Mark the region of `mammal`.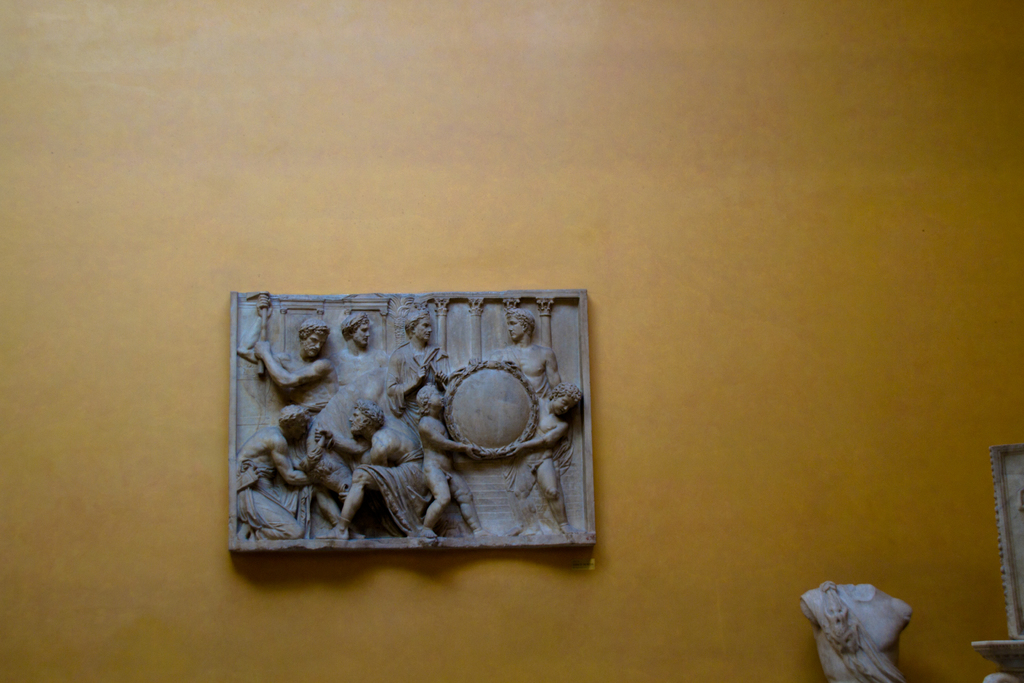
Region: rect(321, 400, 432, 537).
